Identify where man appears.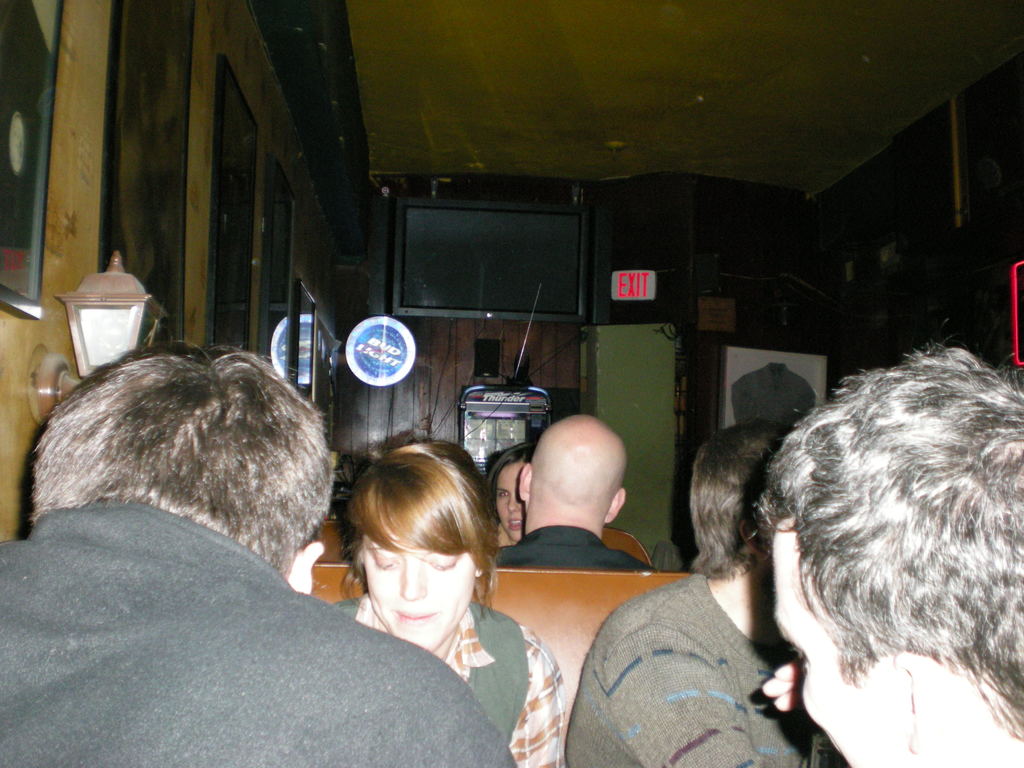
Appears at <bbox>564, 420, 838, 767</bbox>.
